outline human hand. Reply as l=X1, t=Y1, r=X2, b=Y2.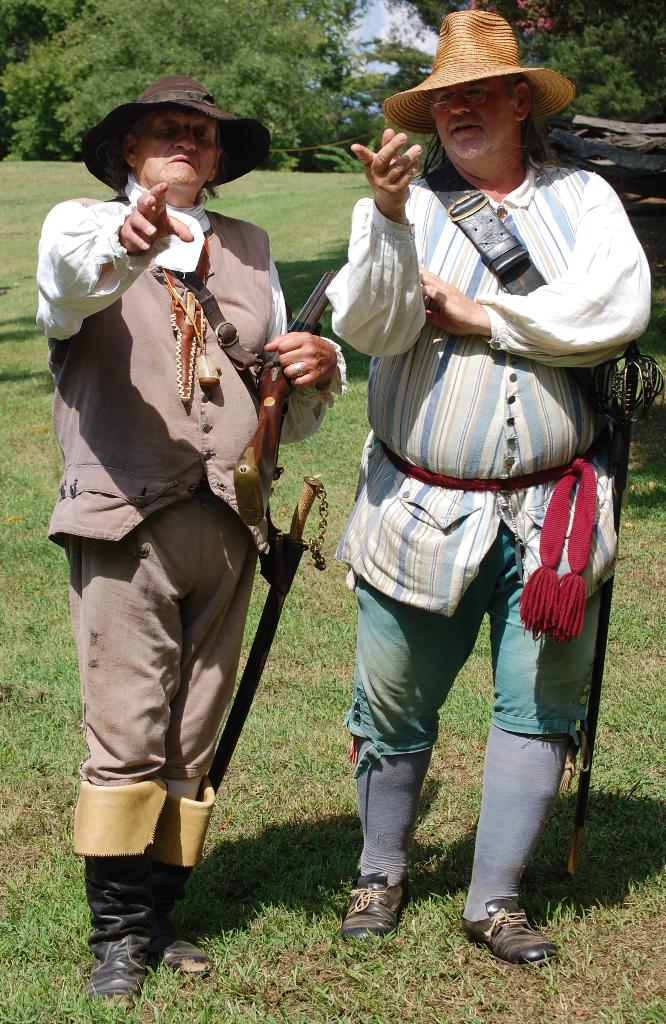
l=264, t=328, r=341, b=395.
